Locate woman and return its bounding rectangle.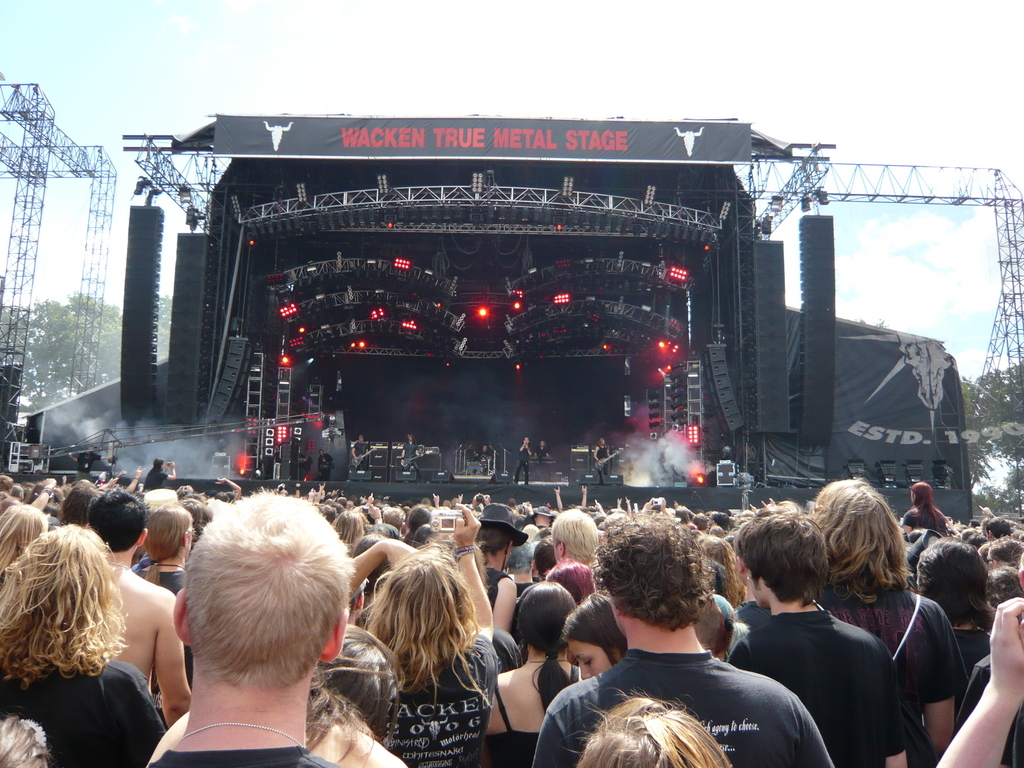
BBox(732, 504, 925, 767).
